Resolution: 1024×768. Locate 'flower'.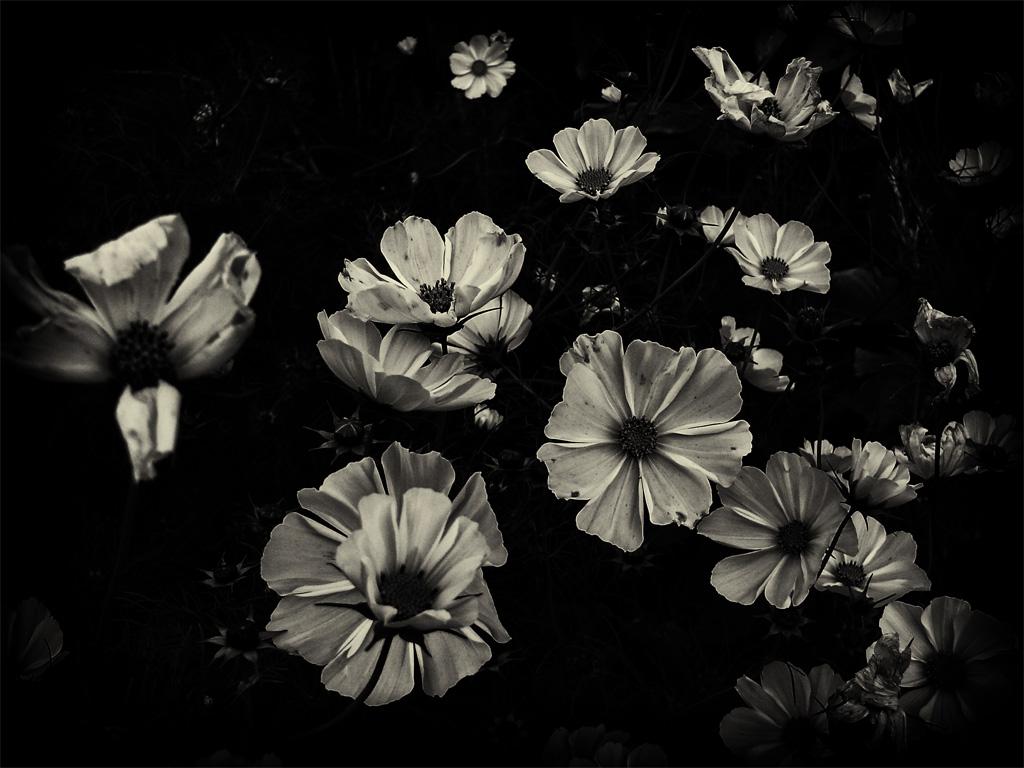
x1=693, y1=202, x2=750, y2=247.
